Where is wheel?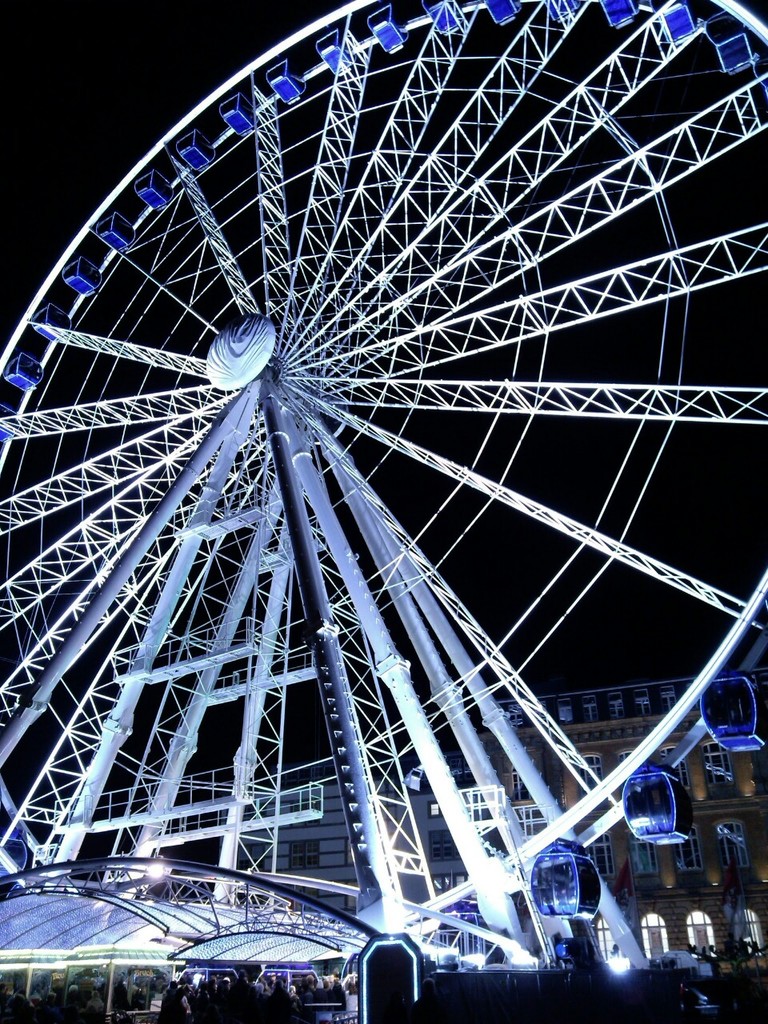
bbox=[0, 0, 767, 945].
